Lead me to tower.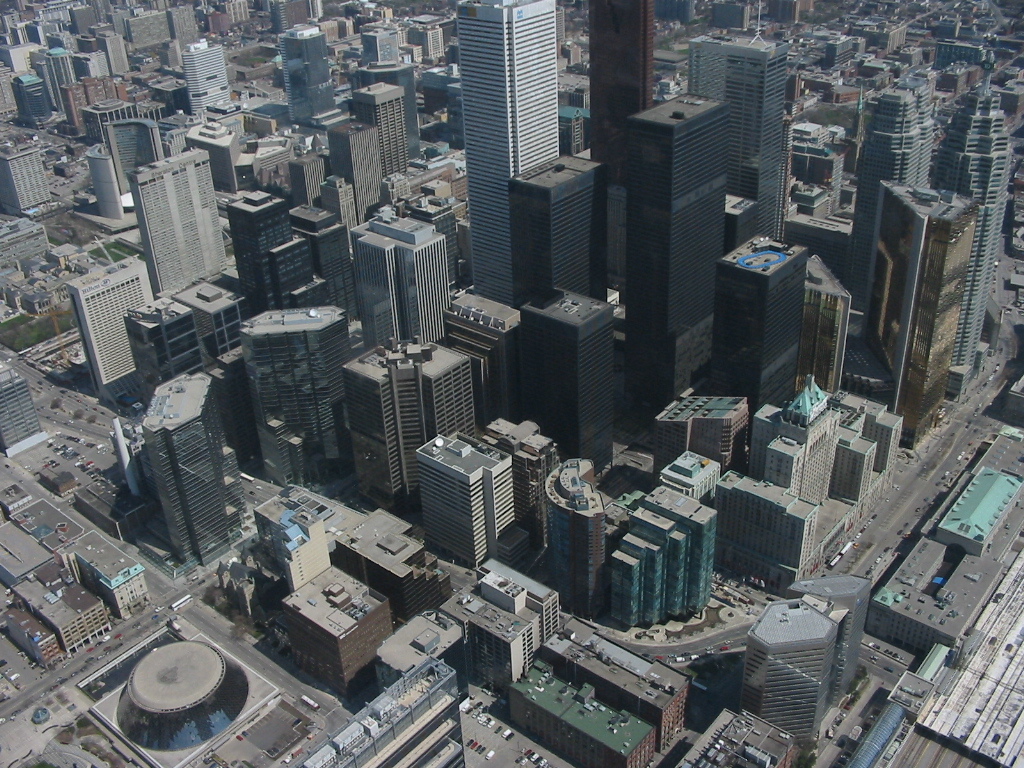
Lead to pyautogui.locateOnScreen(84, 146, 121, 218).
